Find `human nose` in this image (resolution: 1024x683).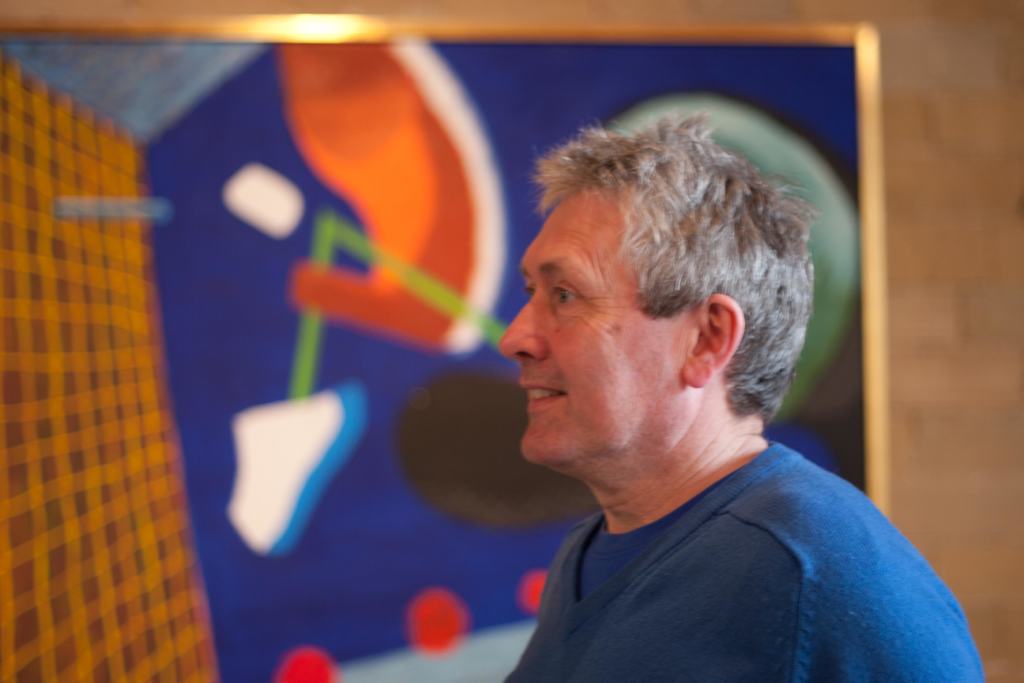
crop(499, 288, 543, 356).
